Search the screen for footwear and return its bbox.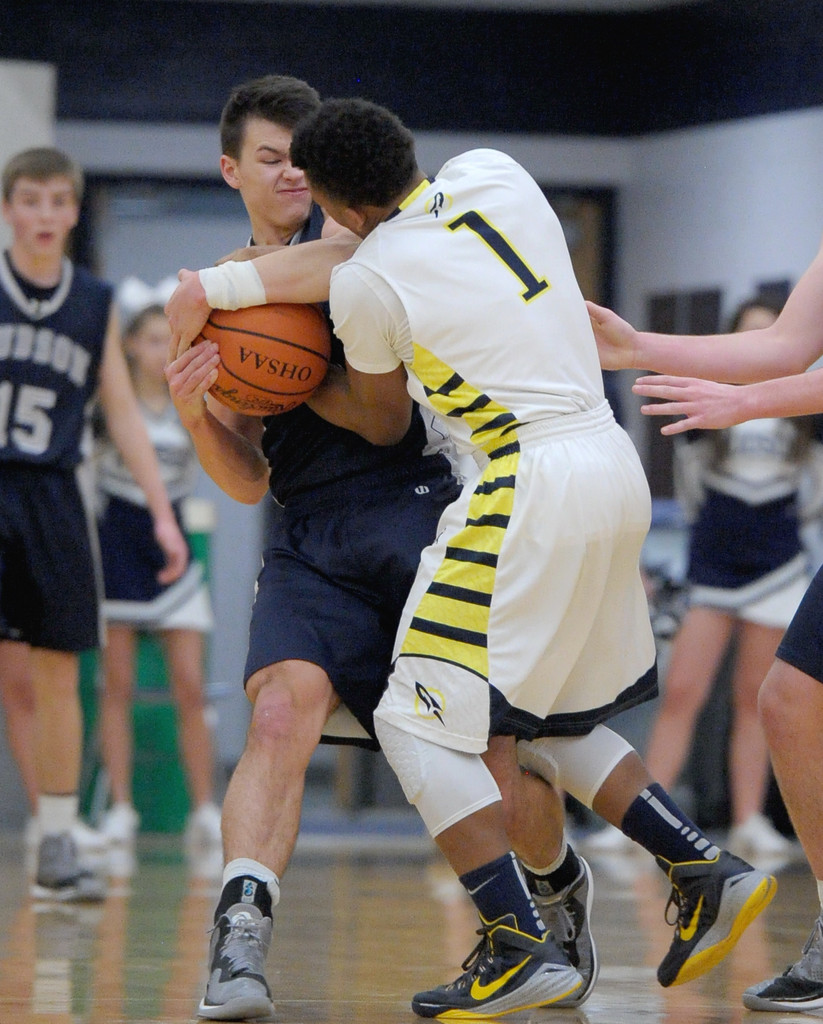
Found: [652, 841, 776, 993].
